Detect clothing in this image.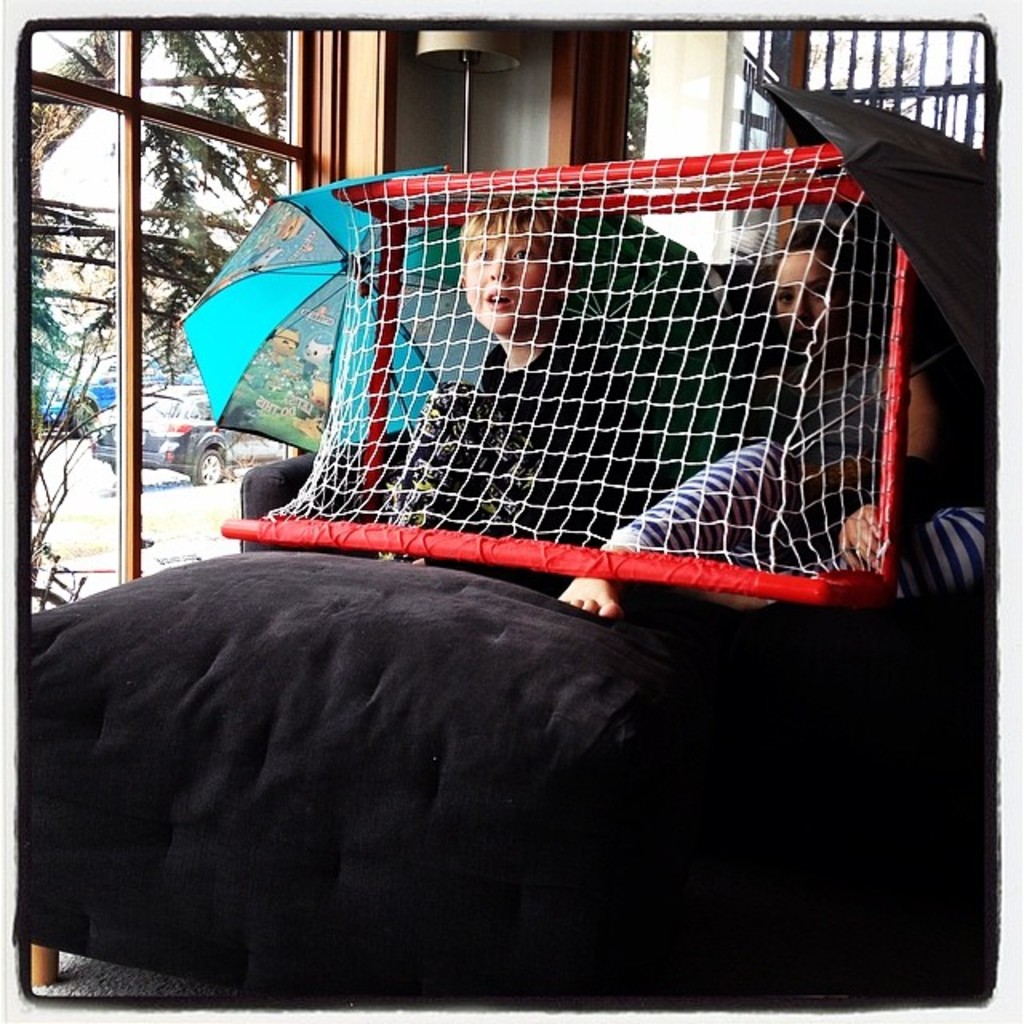
Detection: {"left": 611, "top": 314, "right": 990, "bottom": 605}.
